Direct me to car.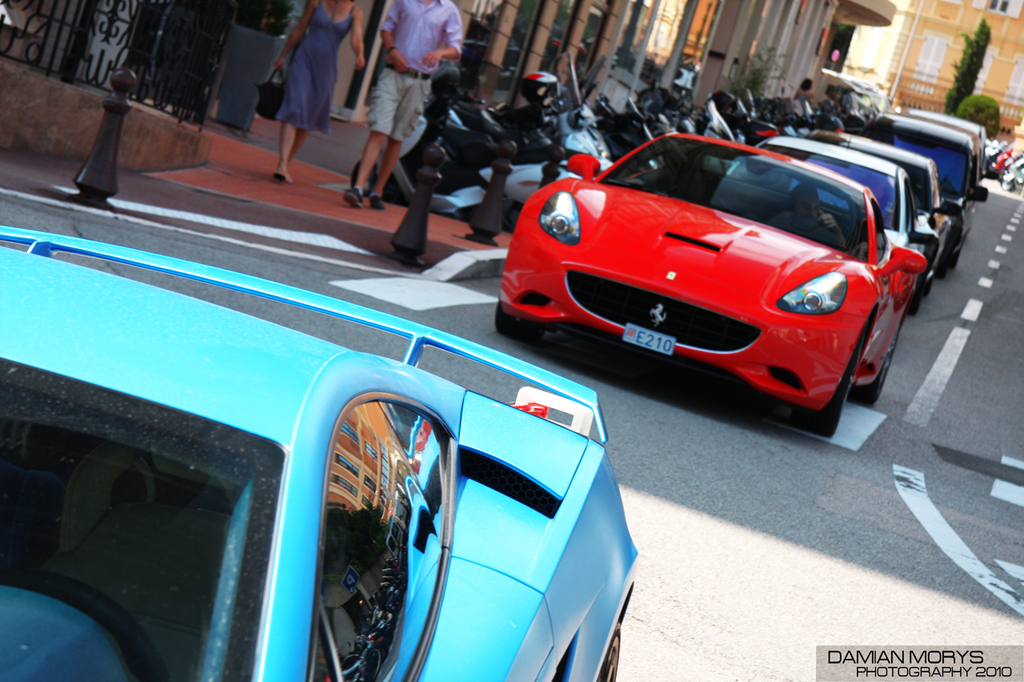
Direction: <bbox>818, 130, 949, 300</bbox>.
